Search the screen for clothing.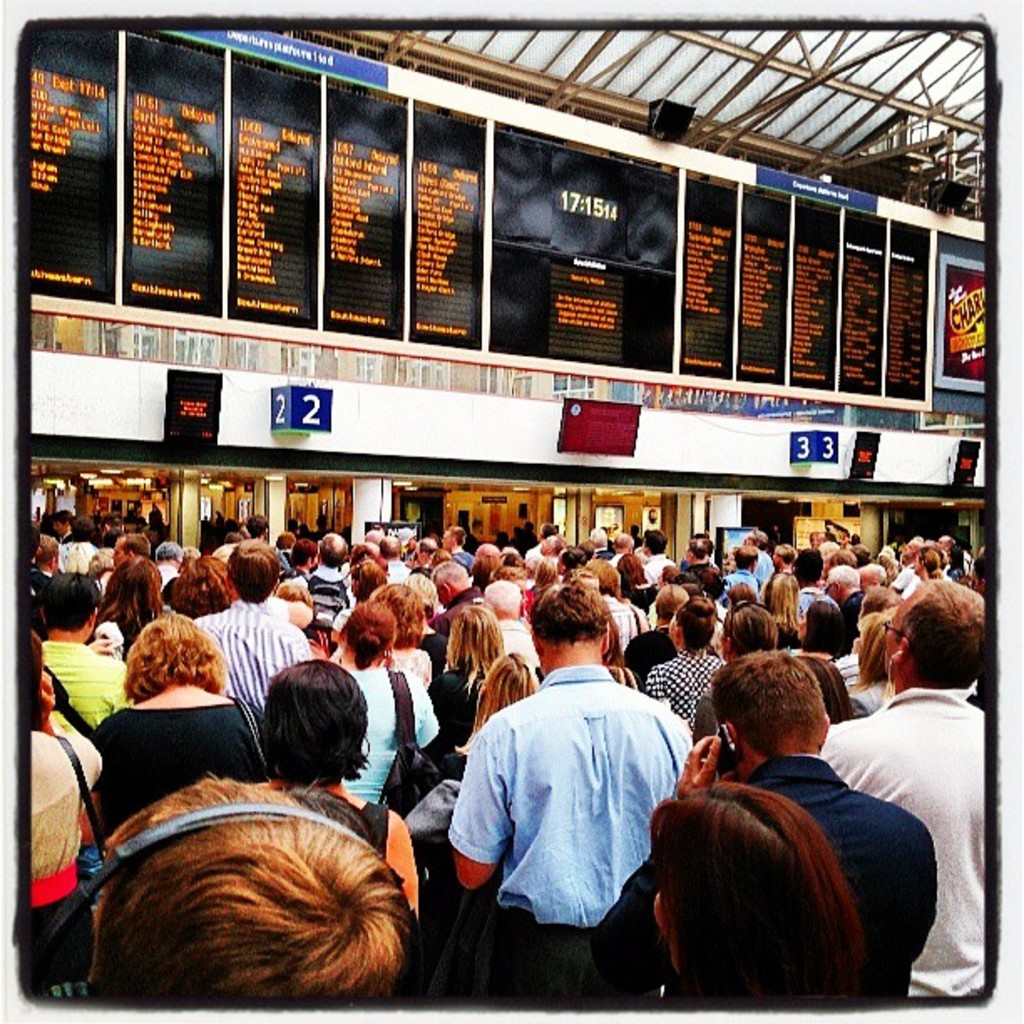
Found at left=589, top=743, right=939, bottom=1014.
